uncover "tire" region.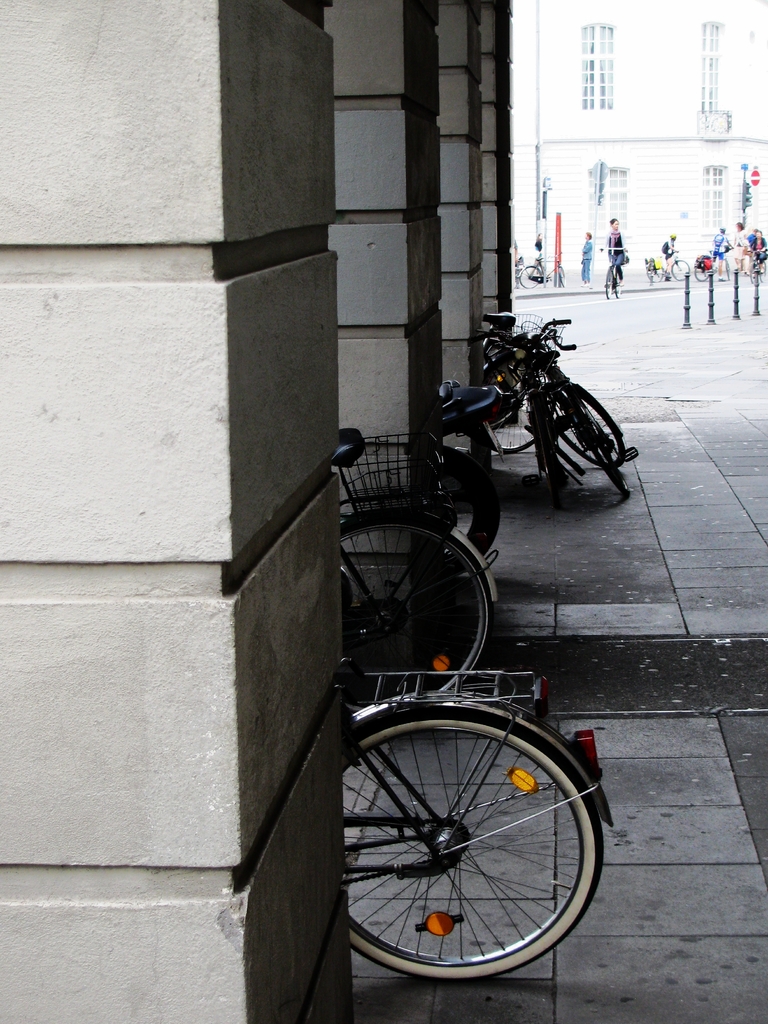
Uncovered: left=342, top=668, right=607, bottom=995.
